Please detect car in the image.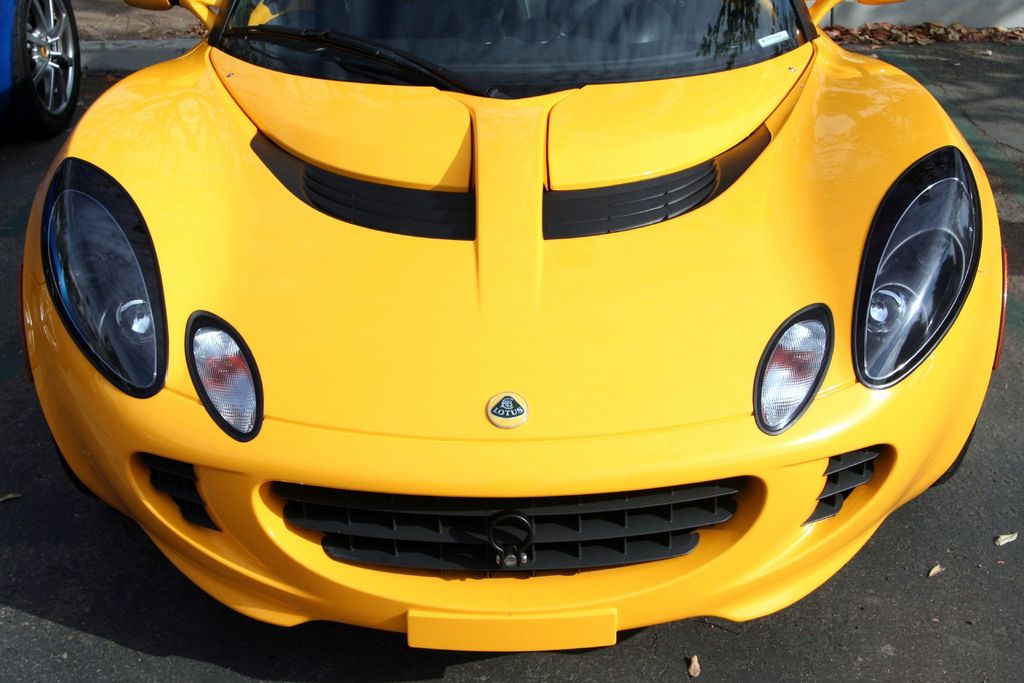
left=1, top=0, right=1007, bottom=679.
